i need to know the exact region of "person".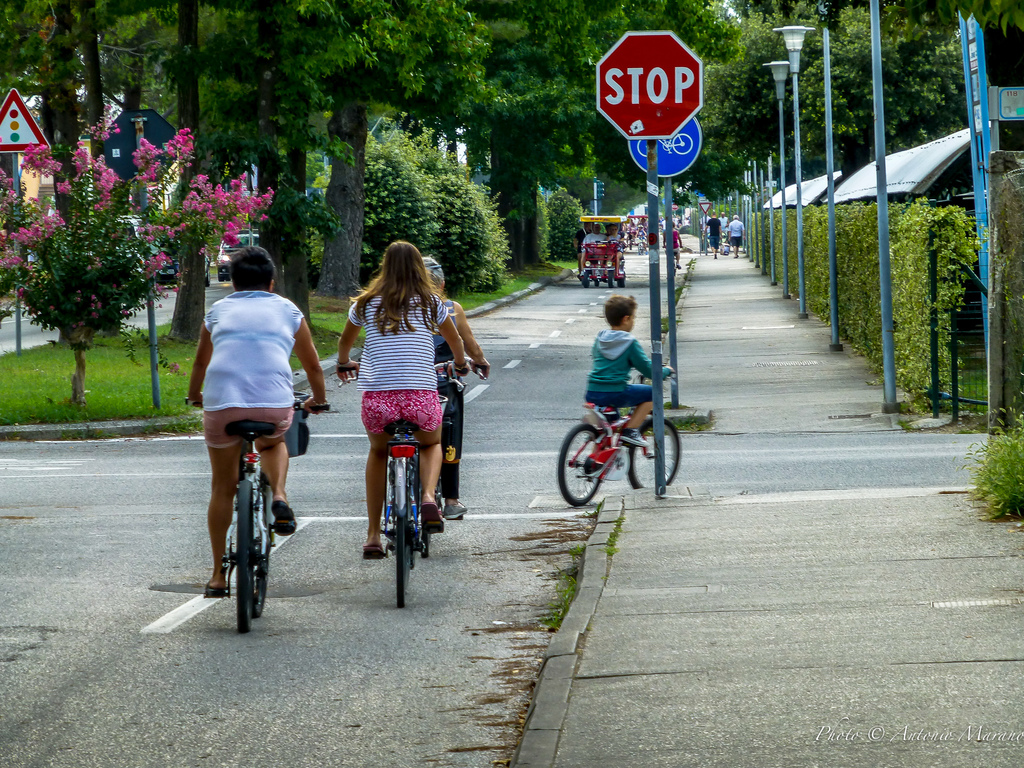
Region: box=[700, 206, 722, 259].
